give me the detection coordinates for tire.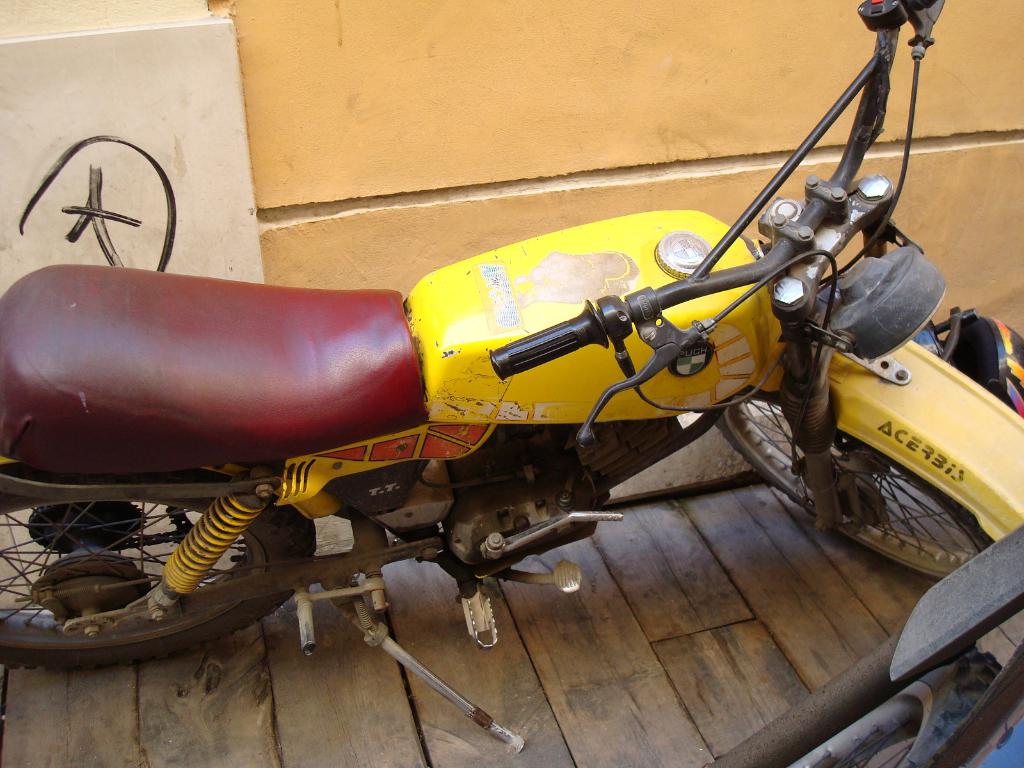
box(713, 335, 1023, 611).
